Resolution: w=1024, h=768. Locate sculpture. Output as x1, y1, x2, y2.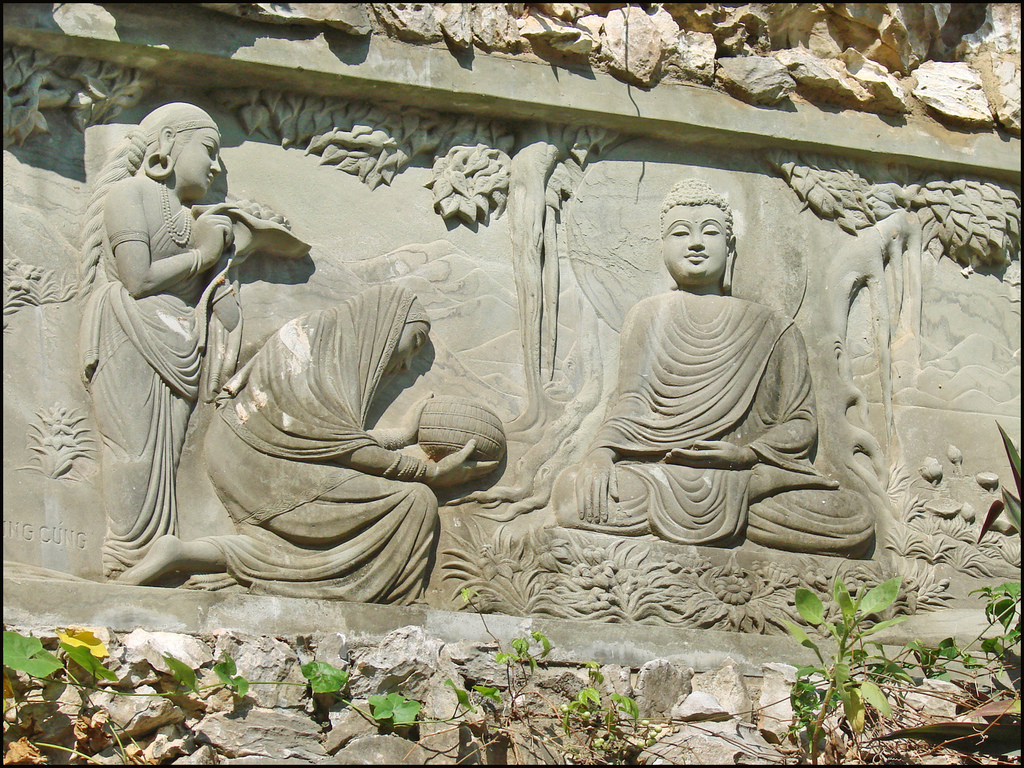
115, 282, 500, 584.
